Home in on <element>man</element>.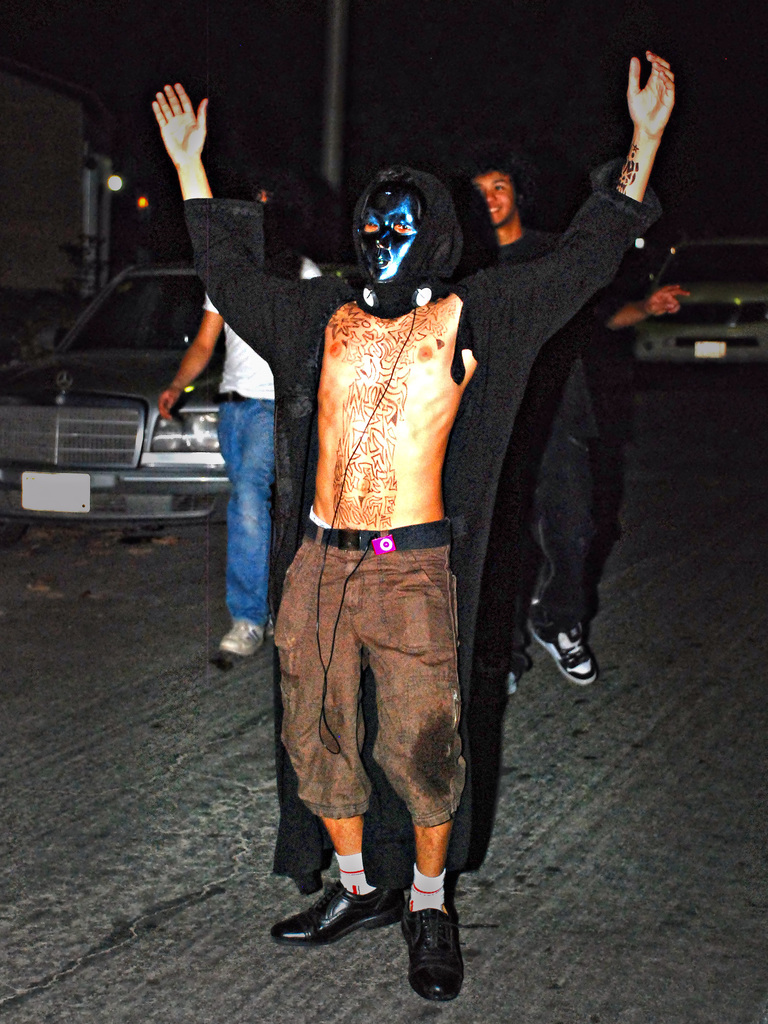
Homed in at {"left": 147, "top": 49, "right": 684, "bottom": 1001}.
